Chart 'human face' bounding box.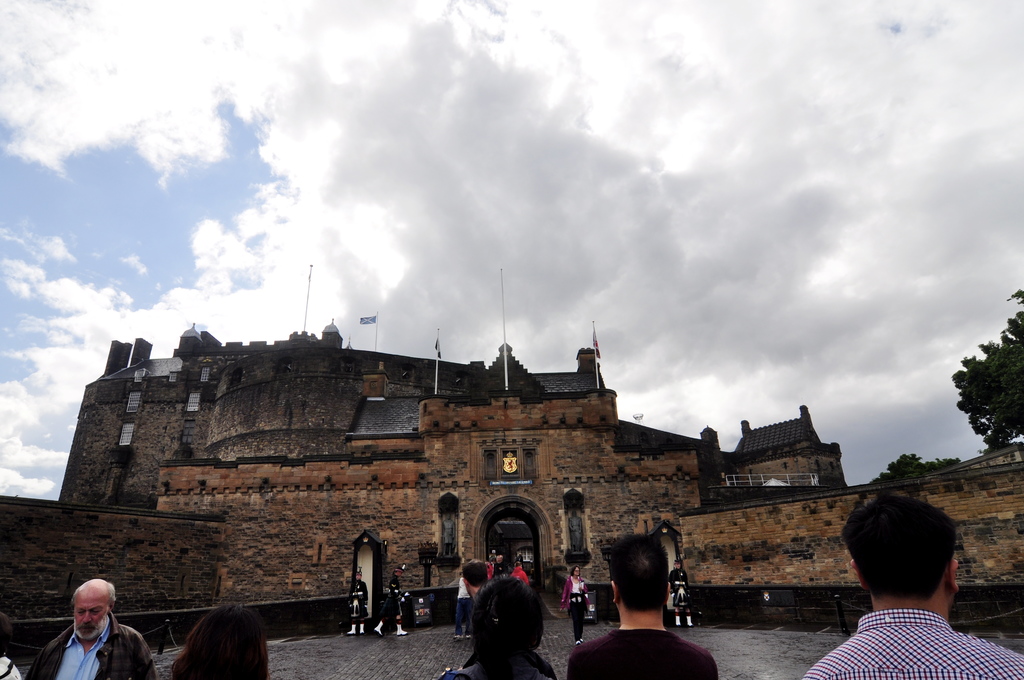
Charted: Rect(73, 594, 109, 640).
